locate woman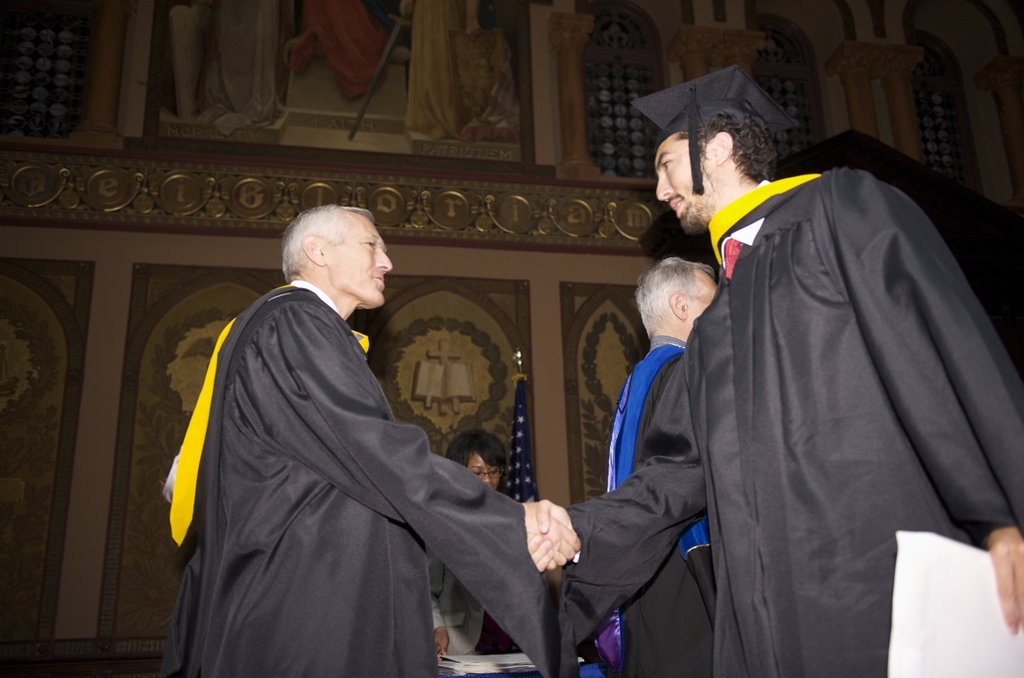
436, 430, 512, 658
